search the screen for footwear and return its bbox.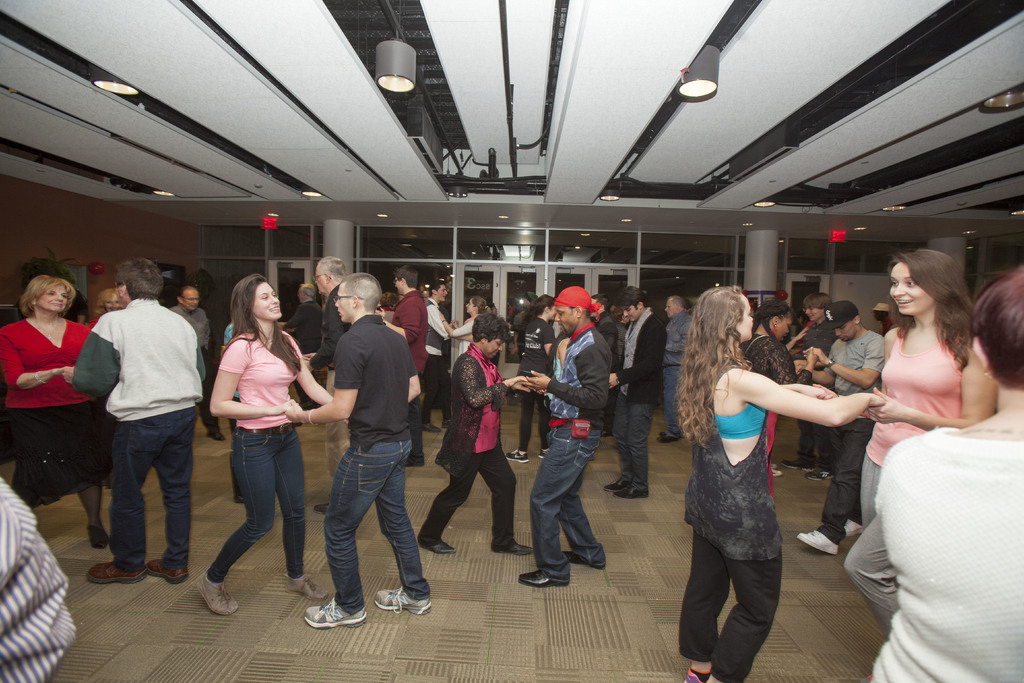
Found: pyautogui.locateOnScreen(780, 459, 813, 468).
